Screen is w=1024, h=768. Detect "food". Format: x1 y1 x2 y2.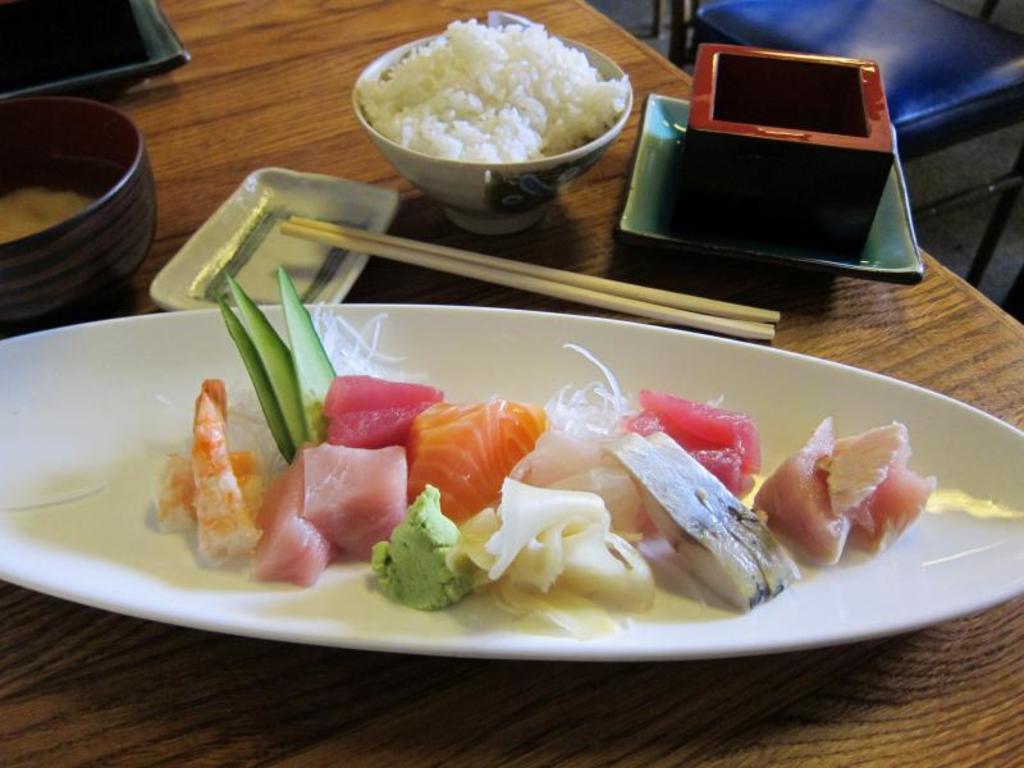
0 183 99 246.
